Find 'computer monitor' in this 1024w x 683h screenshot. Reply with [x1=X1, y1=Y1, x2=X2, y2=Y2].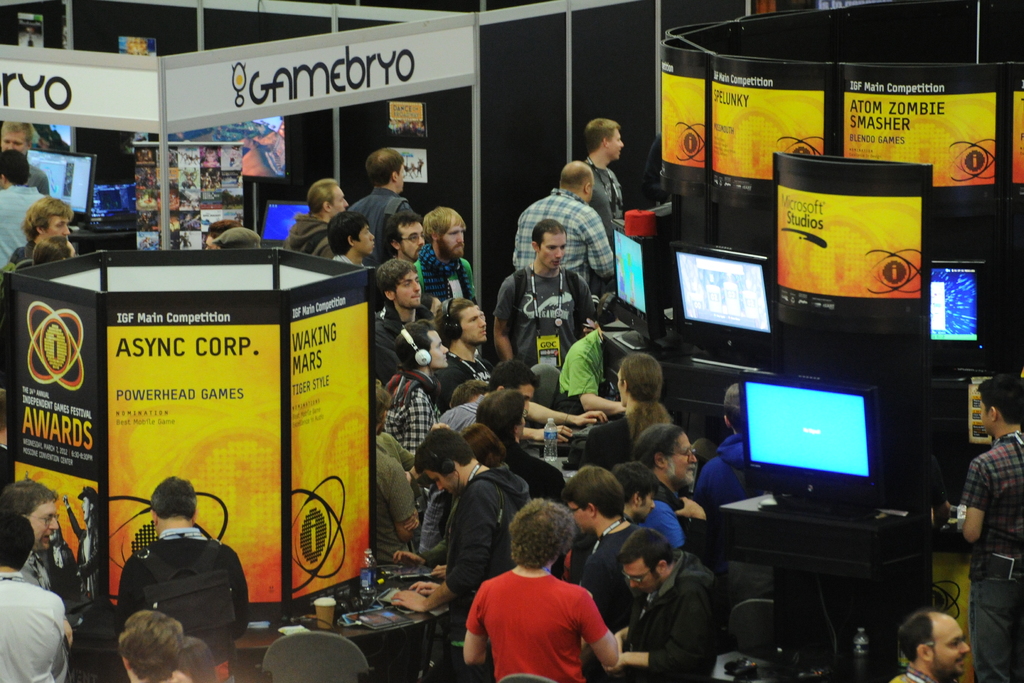
[x1=925, y1=258, x2=990, y2=354].
